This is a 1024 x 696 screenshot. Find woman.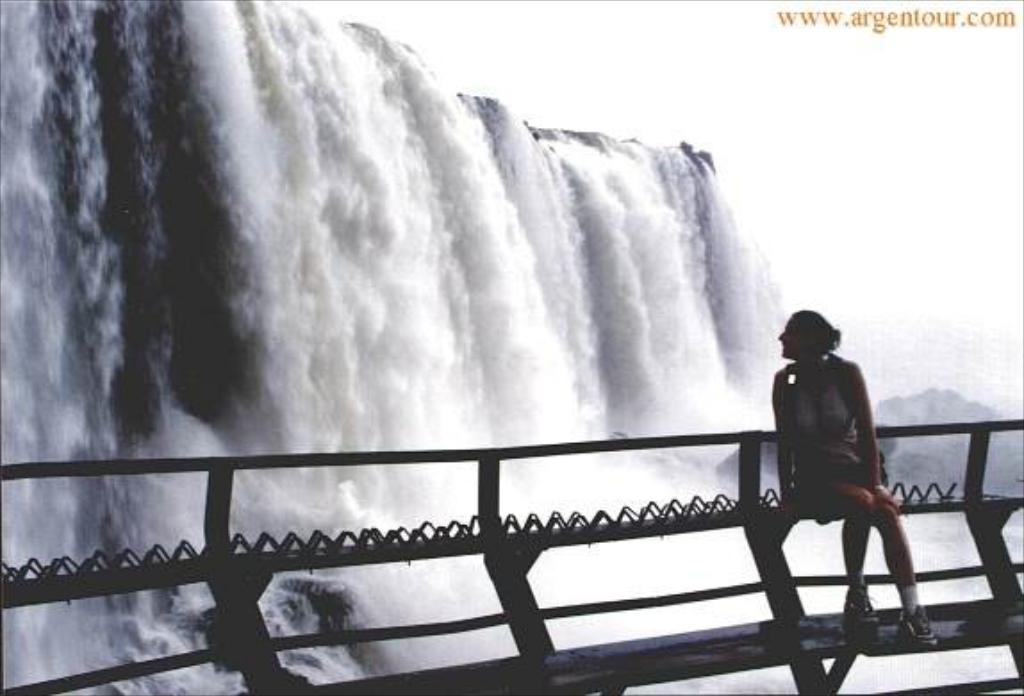
Bounding box: box(760, 284, 908, 651).
